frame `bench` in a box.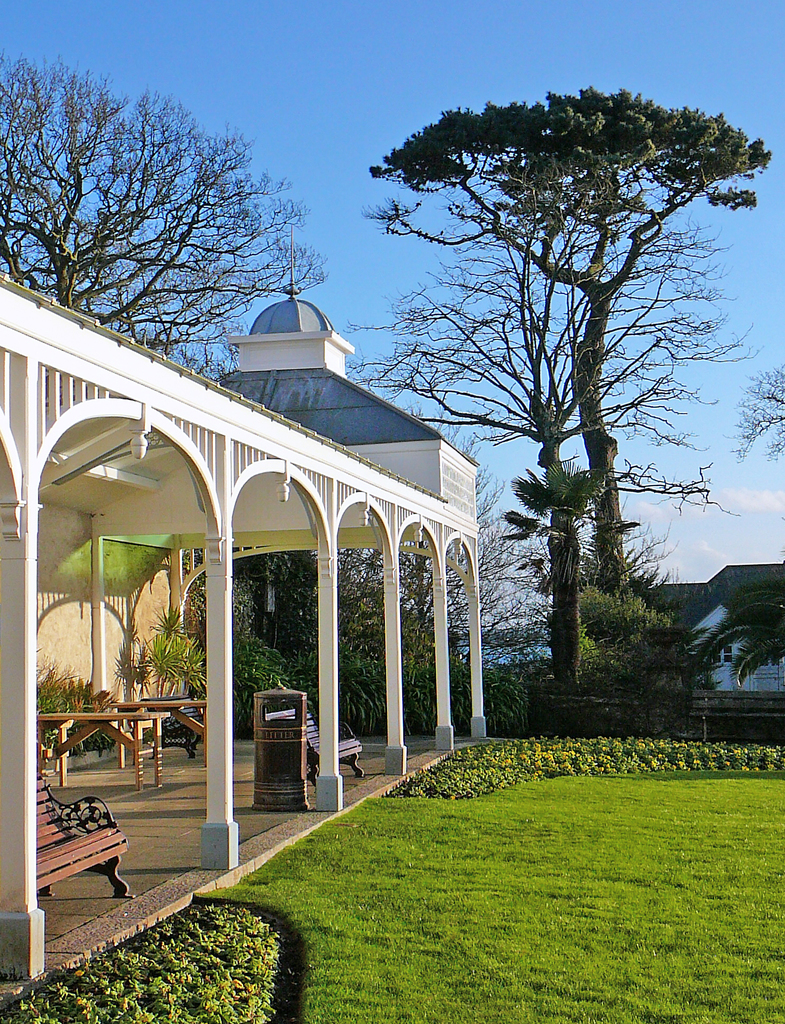
[x1=37, y1=776, x2=134, y2=896].
